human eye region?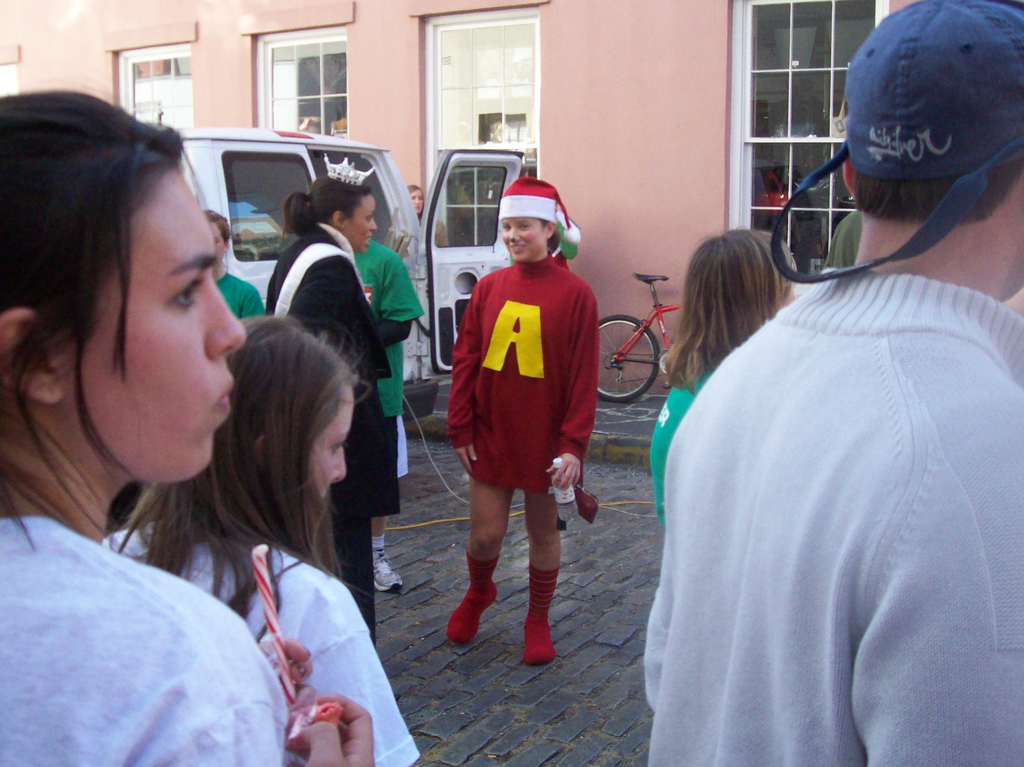
locate(166, 272, 207, 314)
